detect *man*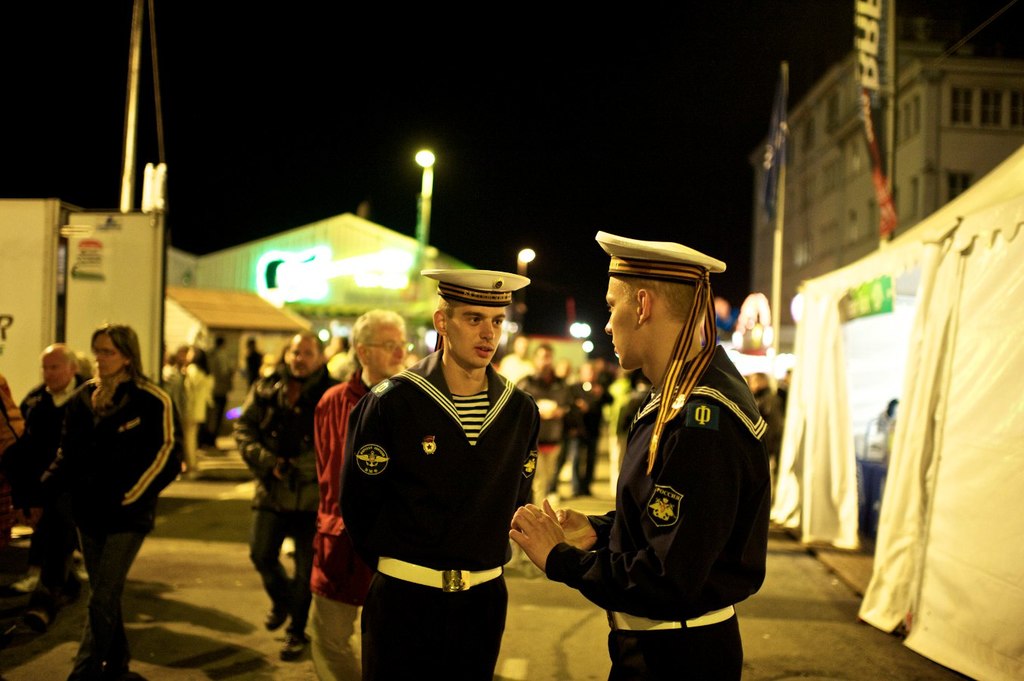
crop(229, 330, 337, 654)
